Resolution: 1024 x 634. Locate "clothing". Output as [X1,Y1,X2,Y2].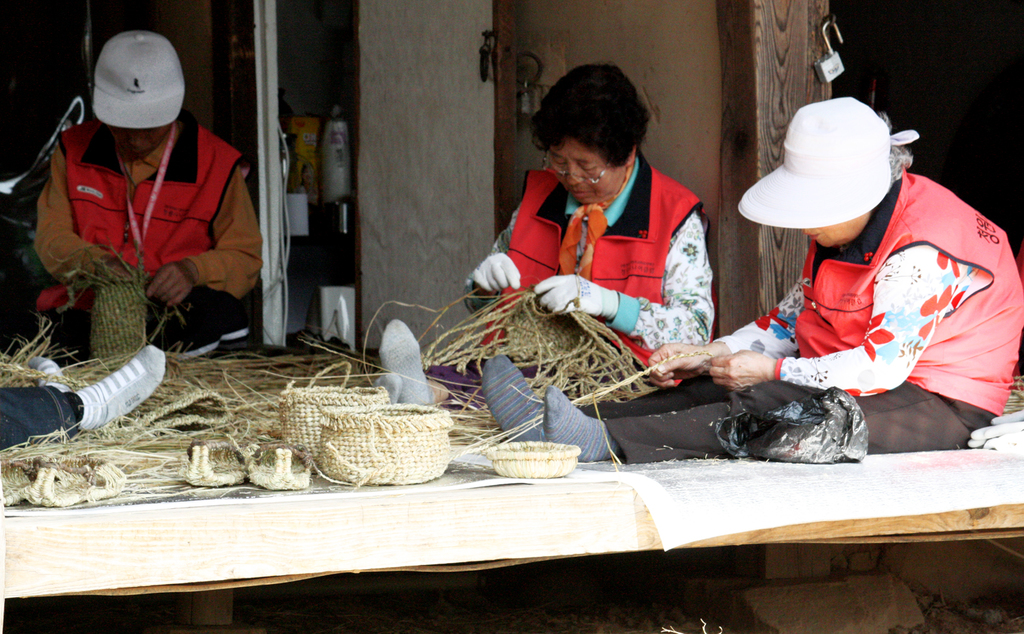
[749,193,1008,438].
